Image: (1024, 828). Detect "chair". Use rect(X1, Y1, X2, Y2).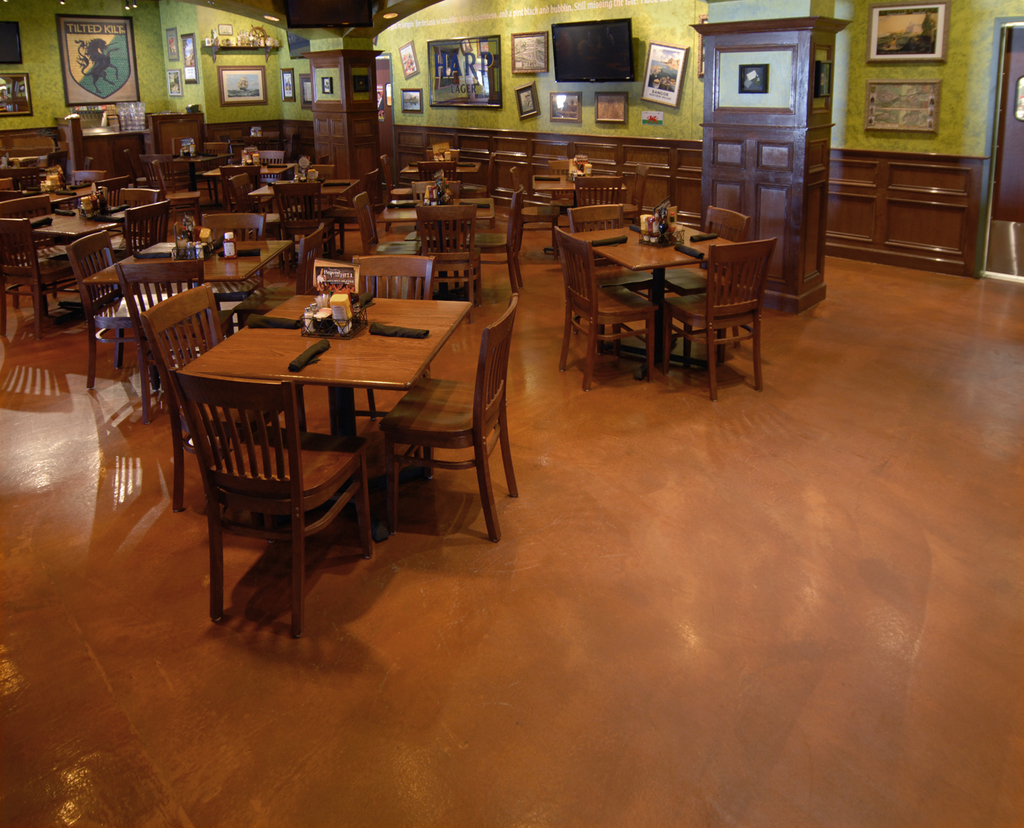
rect(0, 191, 57, 304).
